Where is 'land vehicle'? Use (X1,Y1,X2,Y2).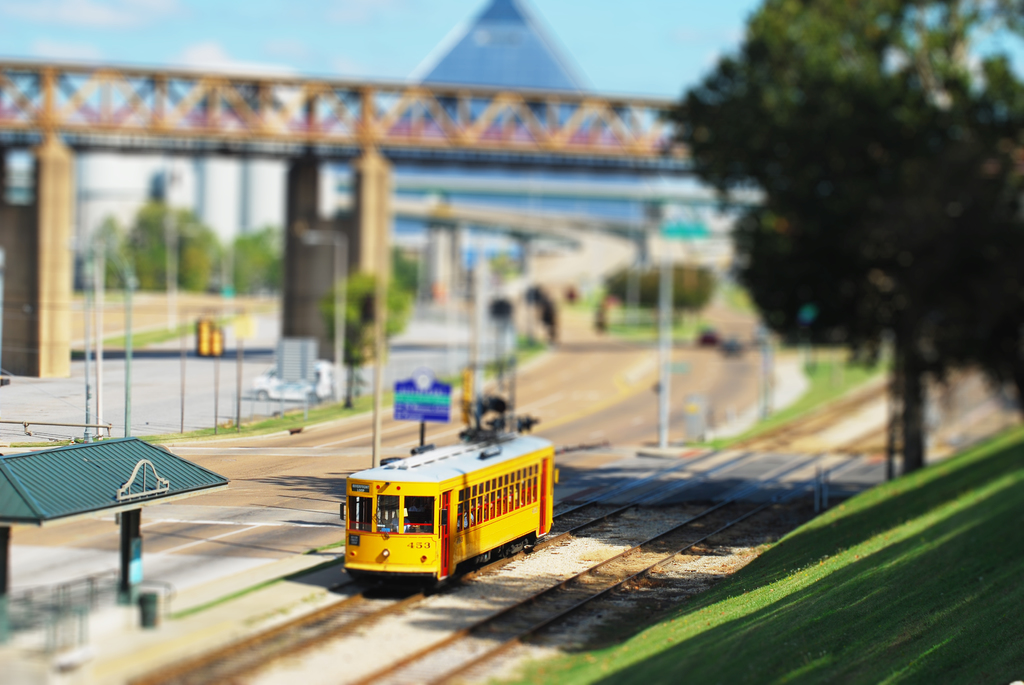
(322,425,568,591).
